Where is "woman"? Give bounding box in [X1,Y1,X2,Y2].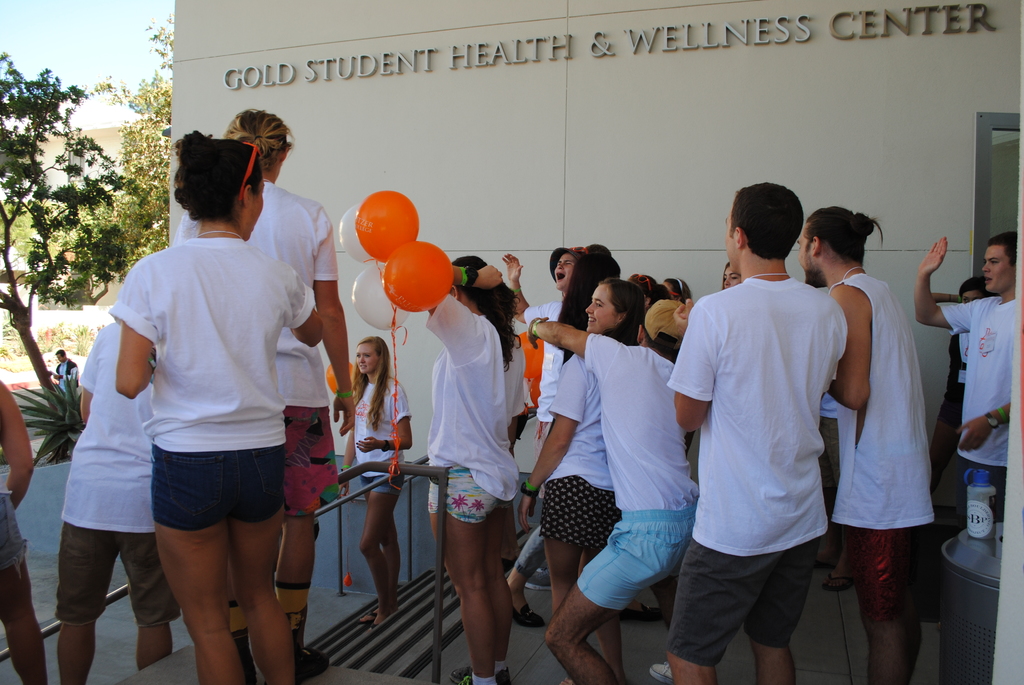
[661,274,692,300].
